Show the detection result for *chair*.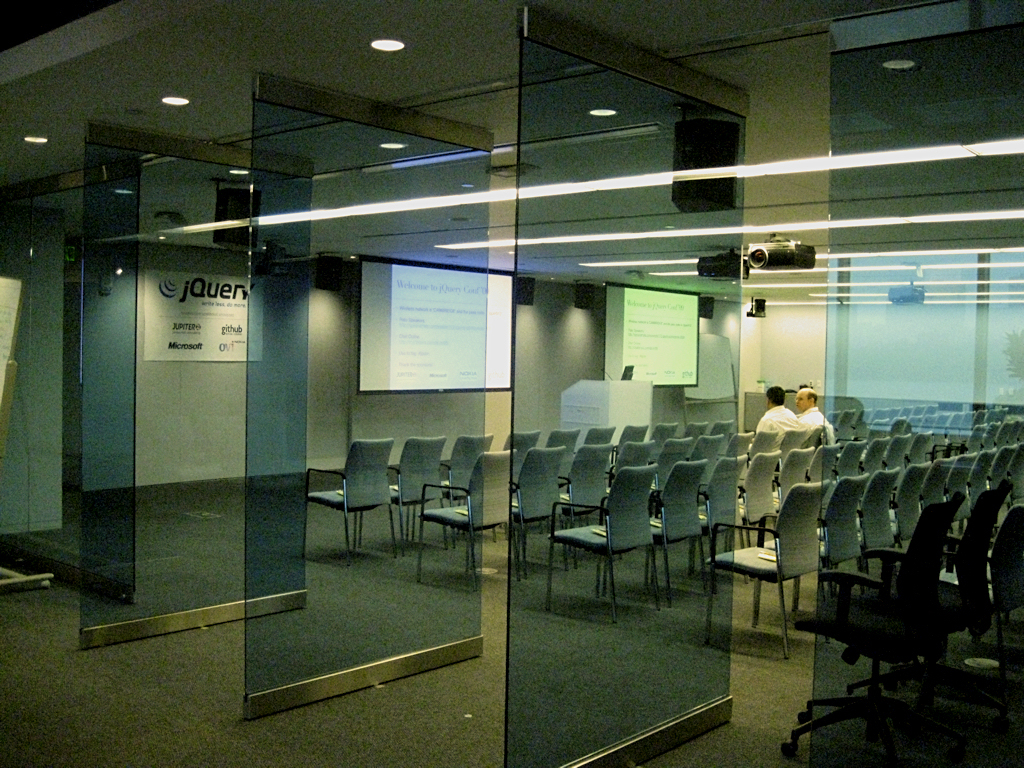
524,444,610,568.
